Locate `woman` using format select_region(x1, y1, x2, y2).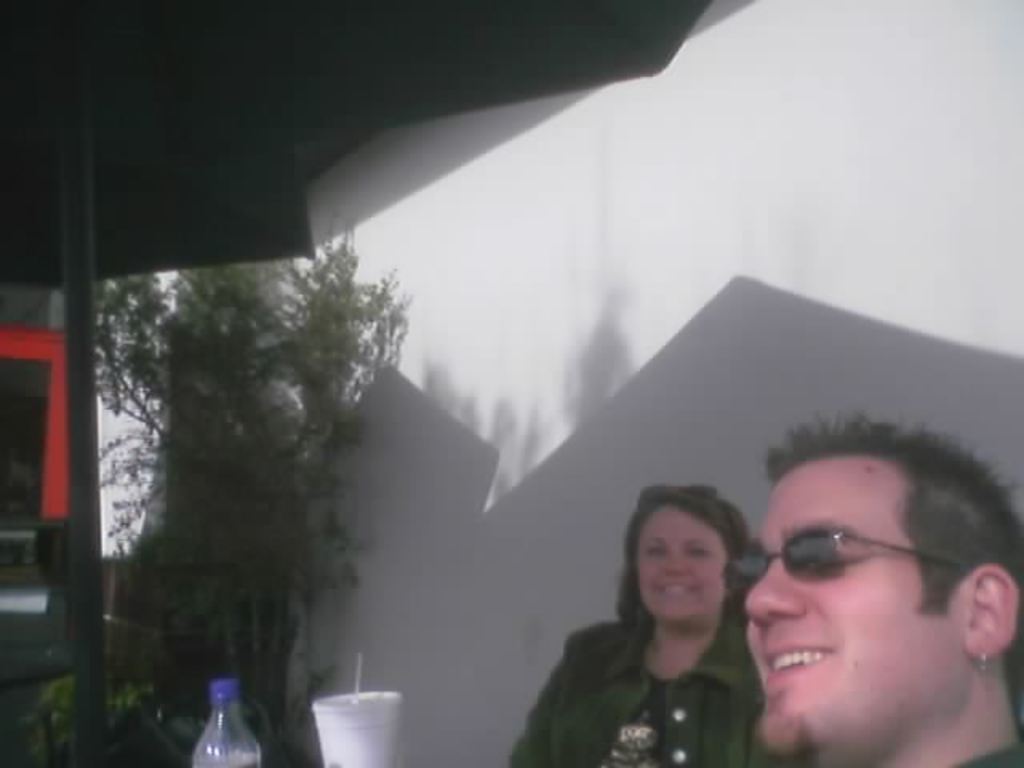
select_region(504, 486, 786, 766).
